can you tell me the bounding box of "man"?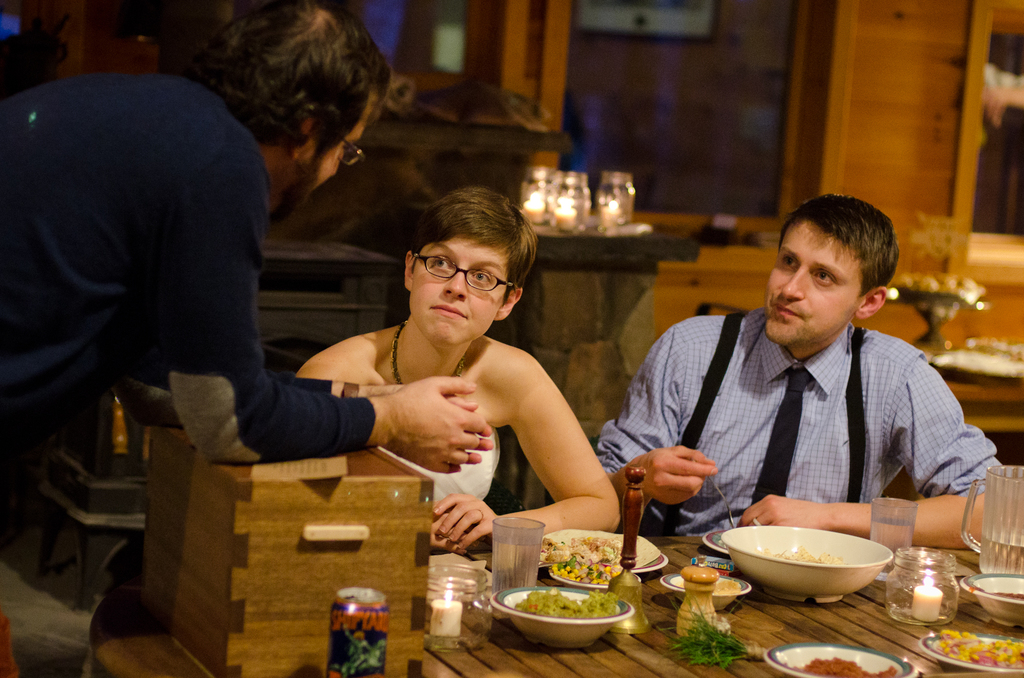
select_region(600, 208, 1002, 561).
